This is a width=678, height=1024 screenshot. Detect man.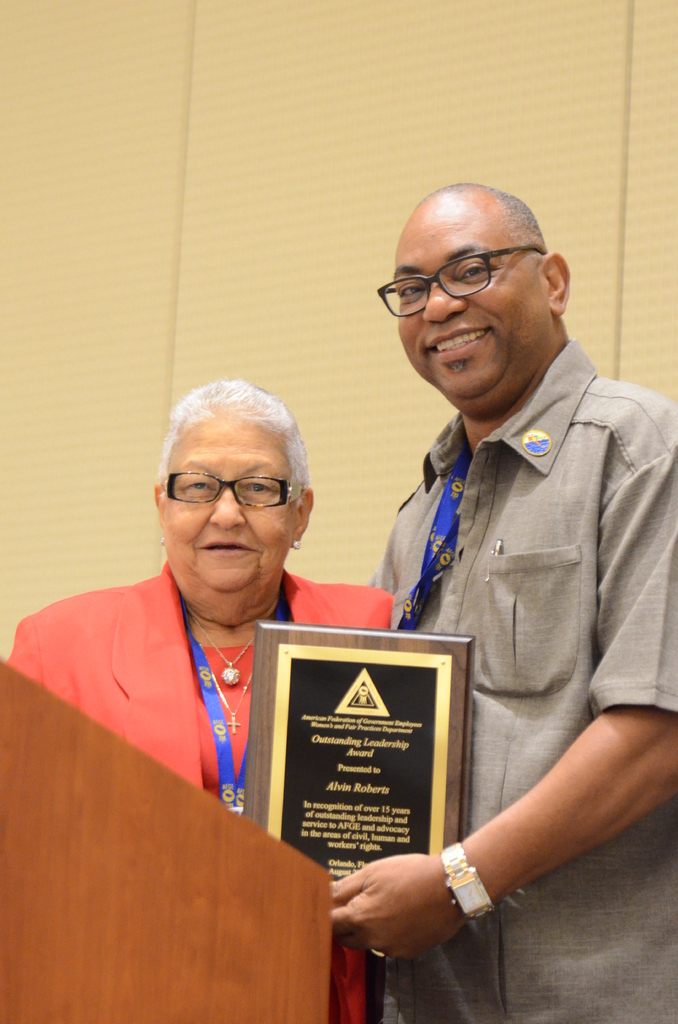
bbox(328, 182, 677, 1023).
